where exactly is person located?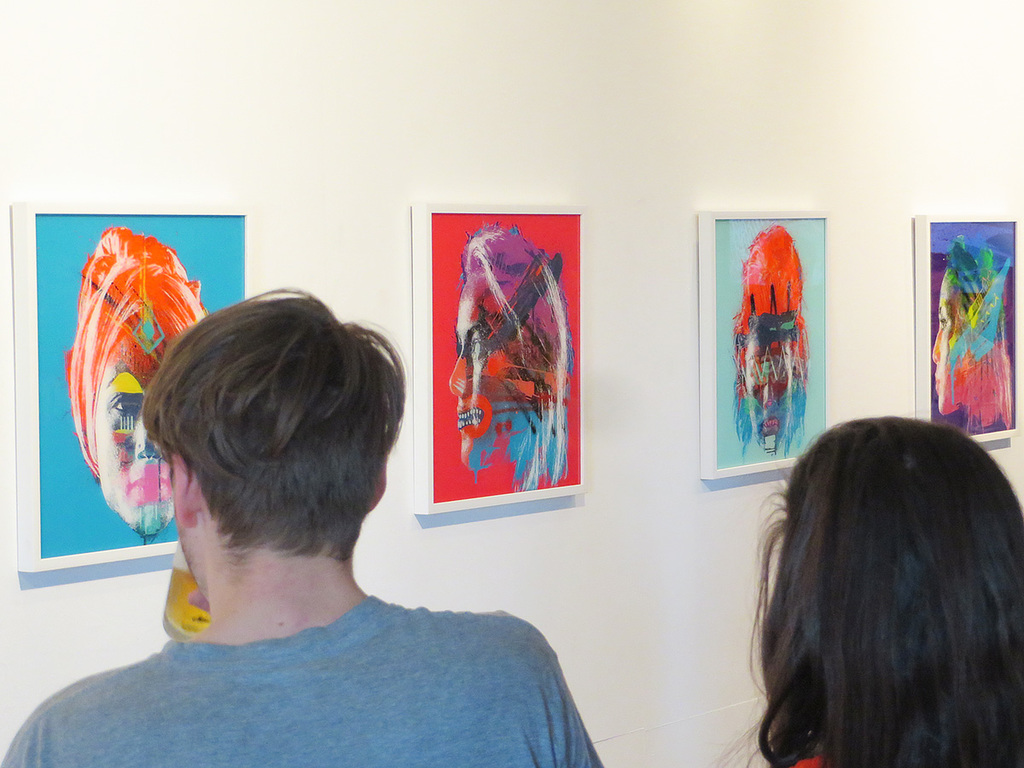
Its bounding box is bbox=[731, 224, 809, 451].
